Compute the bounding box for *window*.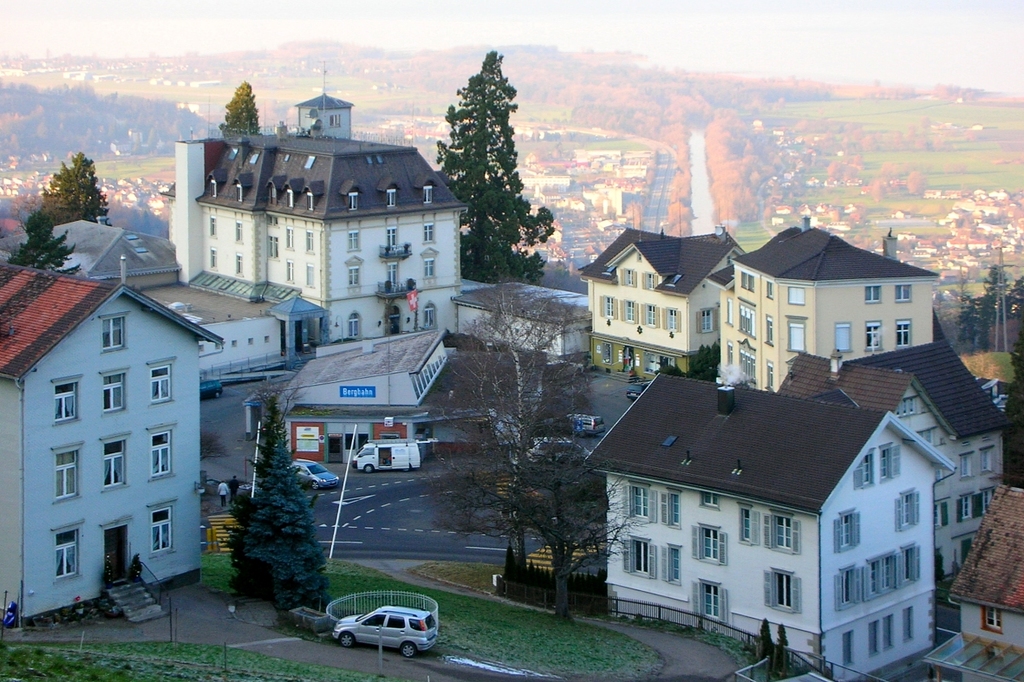
box=[957, 451, 974, 482].
